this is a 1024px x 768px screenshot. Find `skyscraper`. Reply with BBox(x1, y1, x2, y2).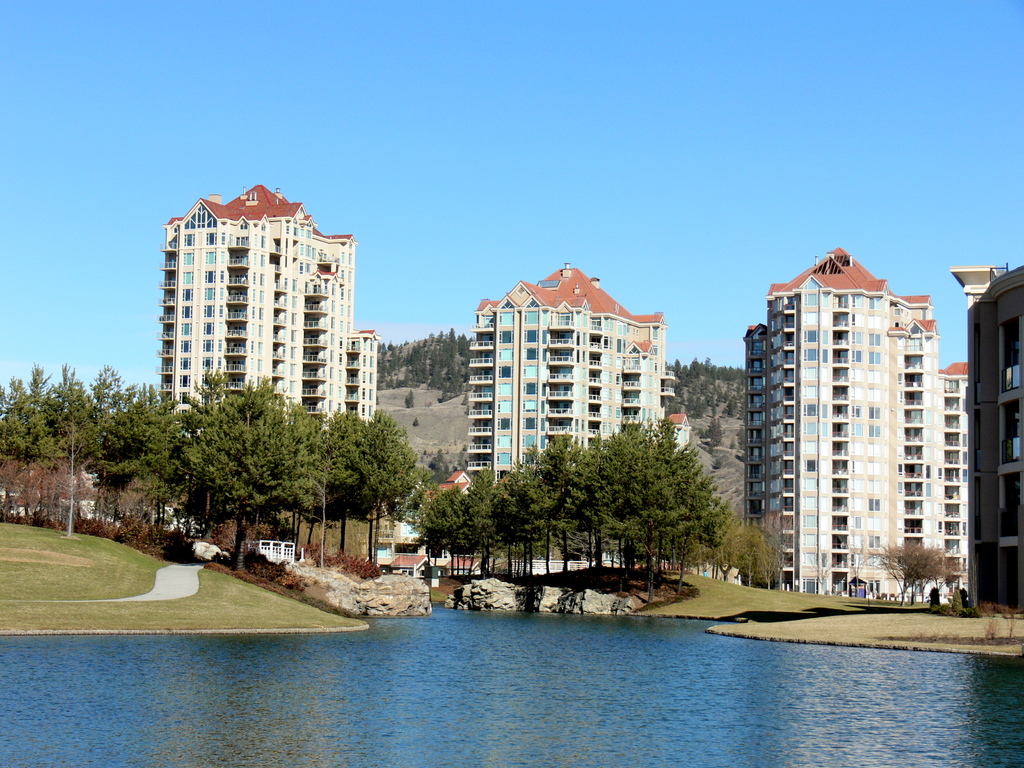
BBox(946, 265, 1023, 611).
